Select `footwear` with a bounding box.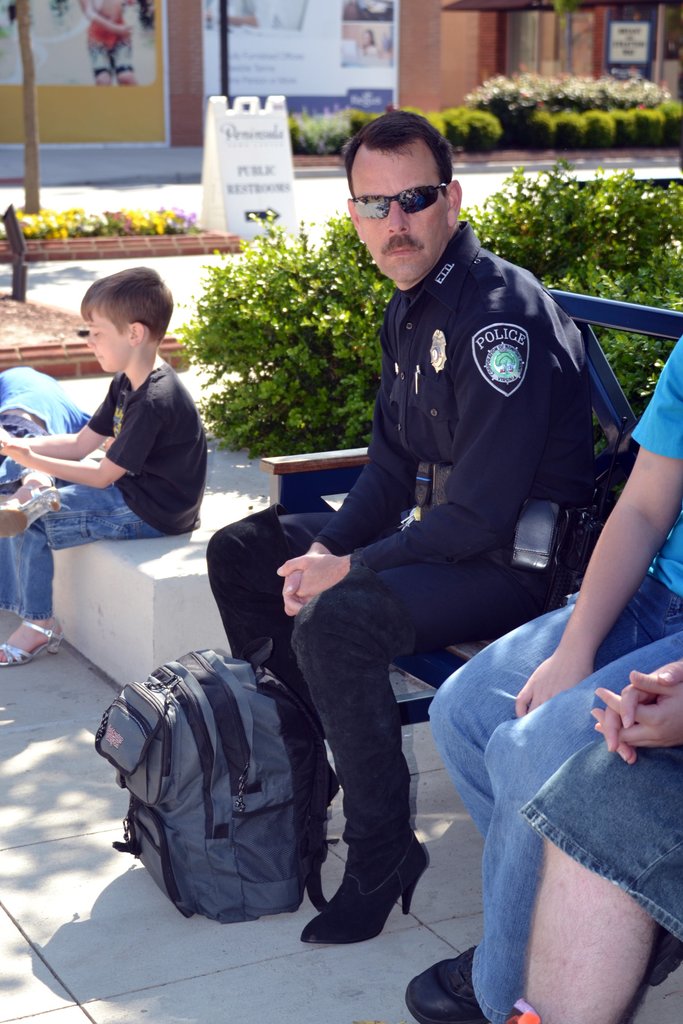
l=402, t=920, r=677, b=1023.
